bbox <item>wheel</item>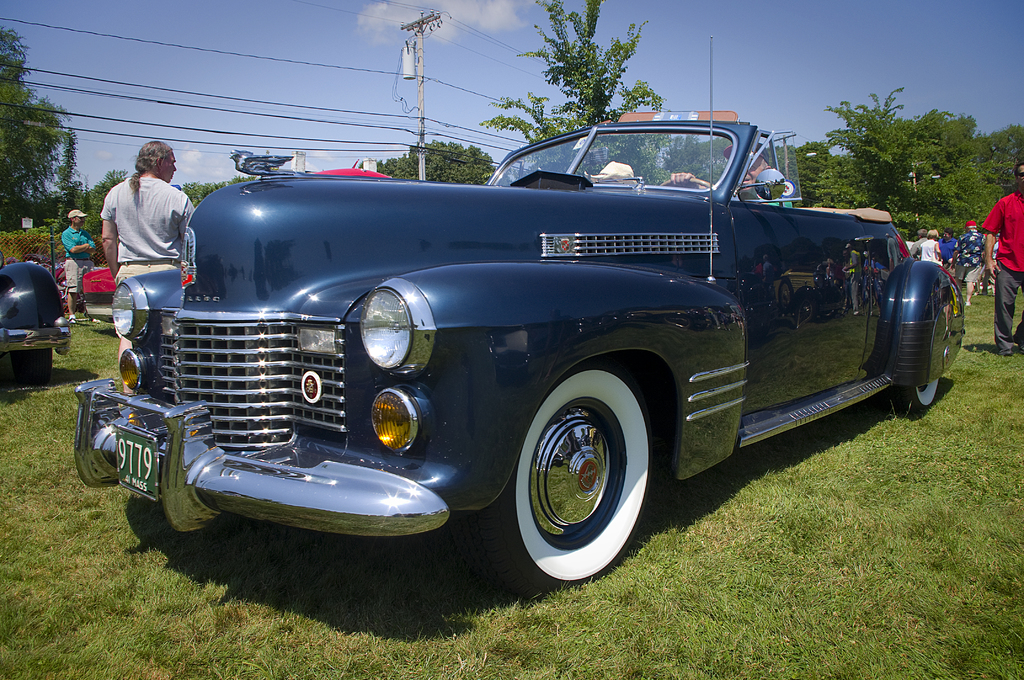
bbox(13, 344, 67, 398)
